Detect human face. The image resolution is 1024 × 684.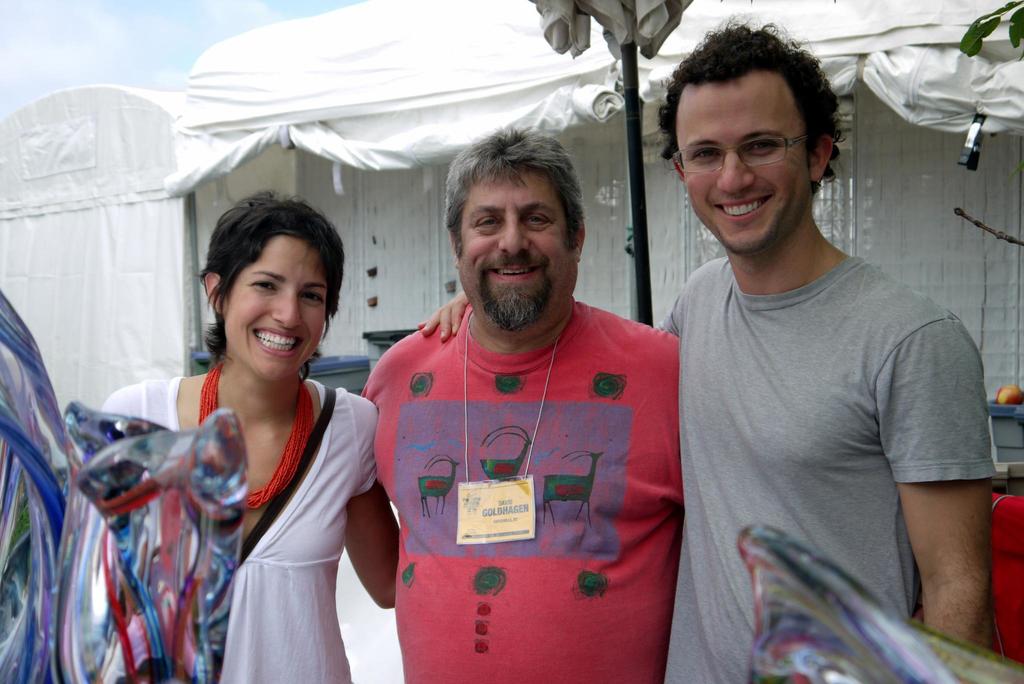
bbox=[686, 70, 808, 259].
